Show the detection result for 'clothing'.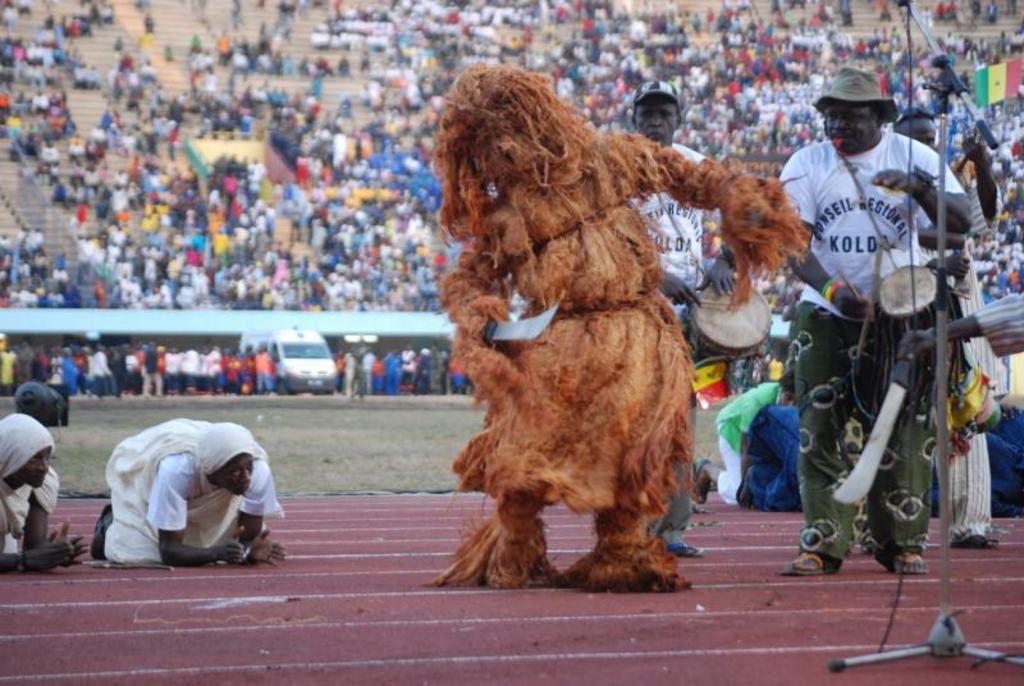
box(616, 136, 710, 534).
